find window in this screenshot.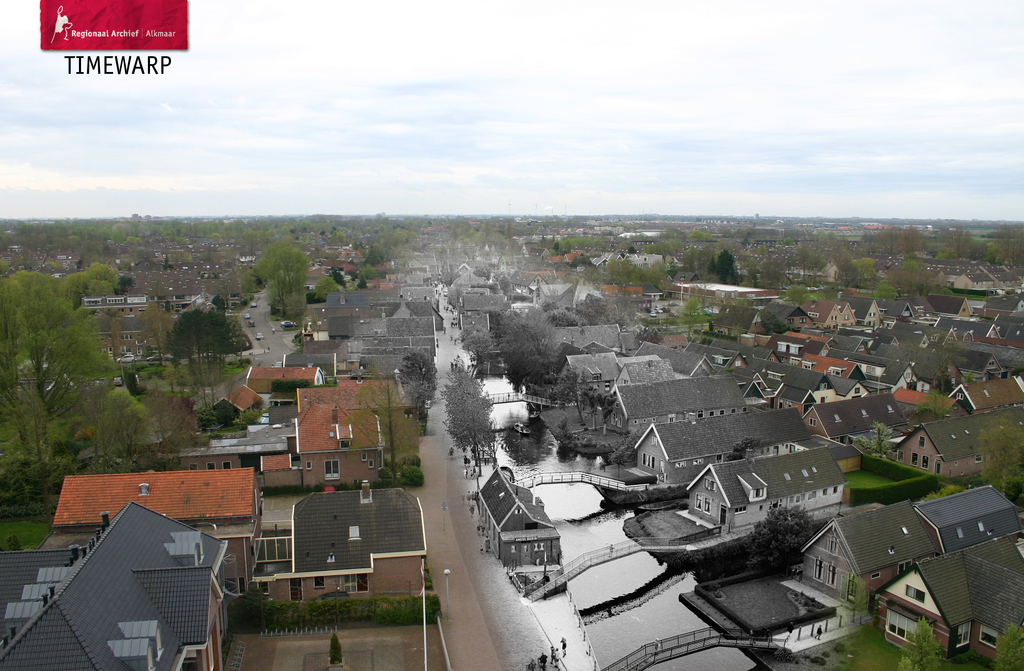
The bounding box for window is locate(811, 463, 820, 474).
